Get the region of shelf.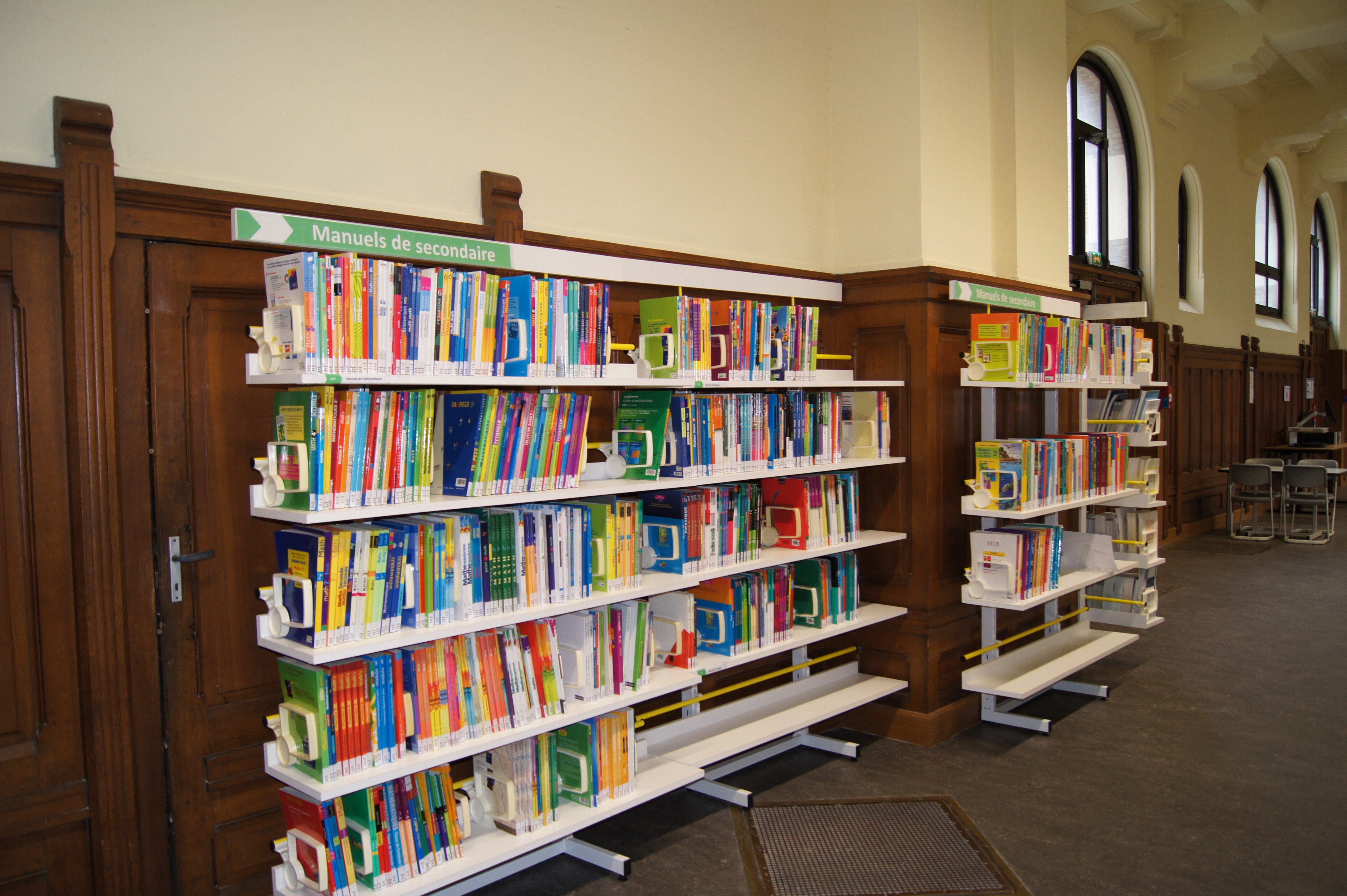
bbox=[75, 173, 268, 230].
